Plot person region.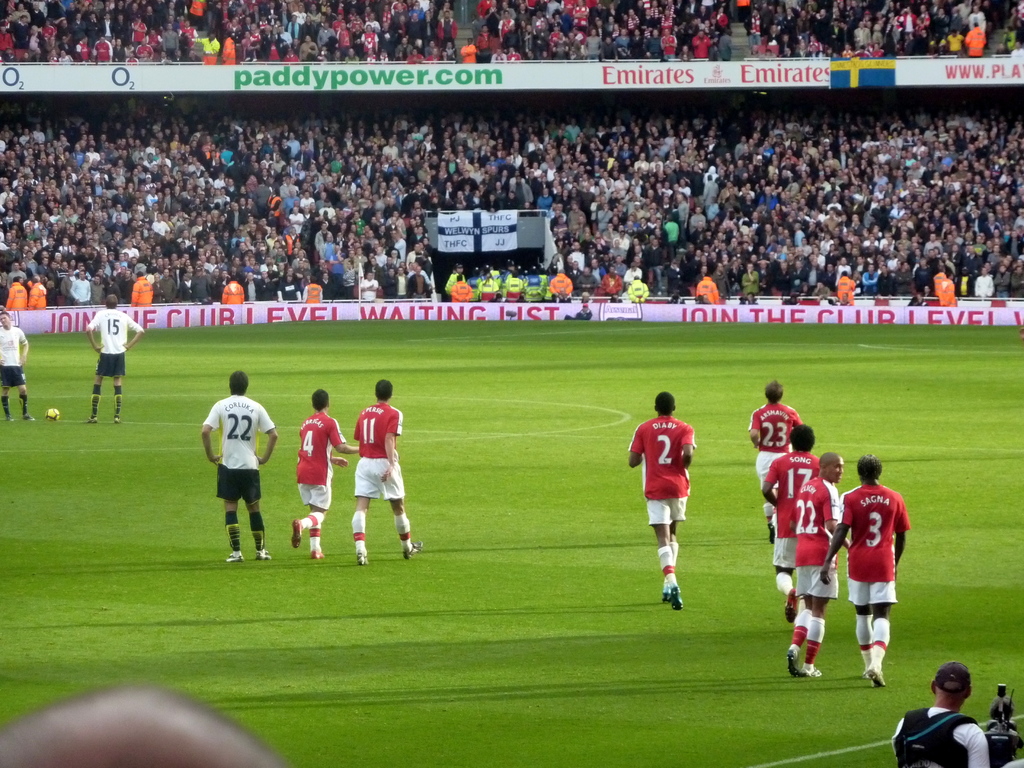
Plotted at crop(821, 452, 909, 685).
